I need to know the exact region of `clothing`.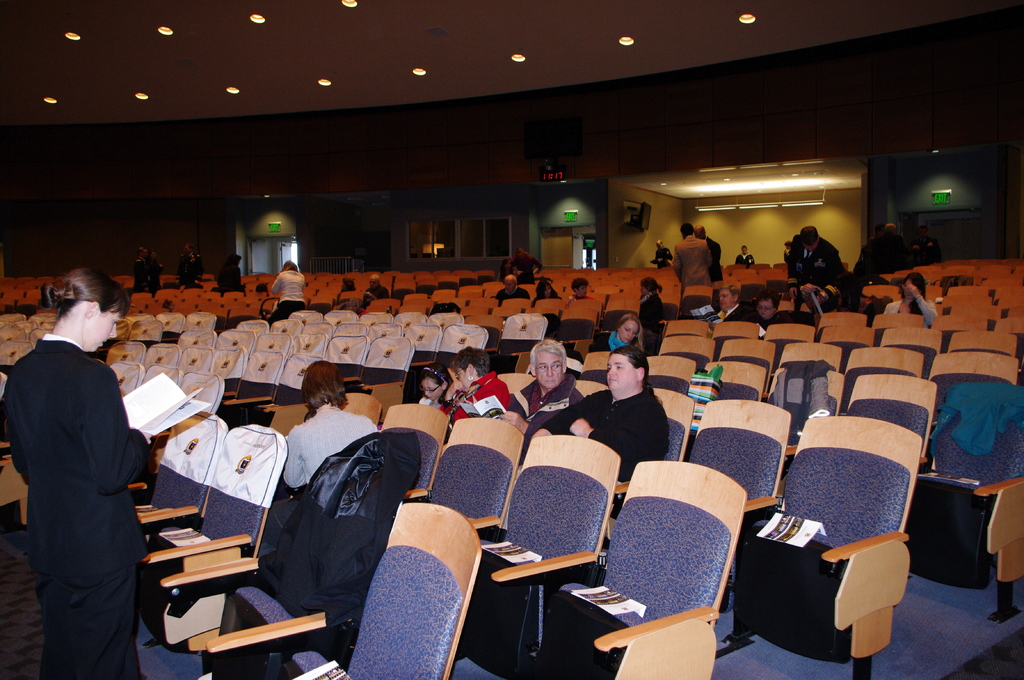
Region: l=449, t=374, r=510, b=413.
